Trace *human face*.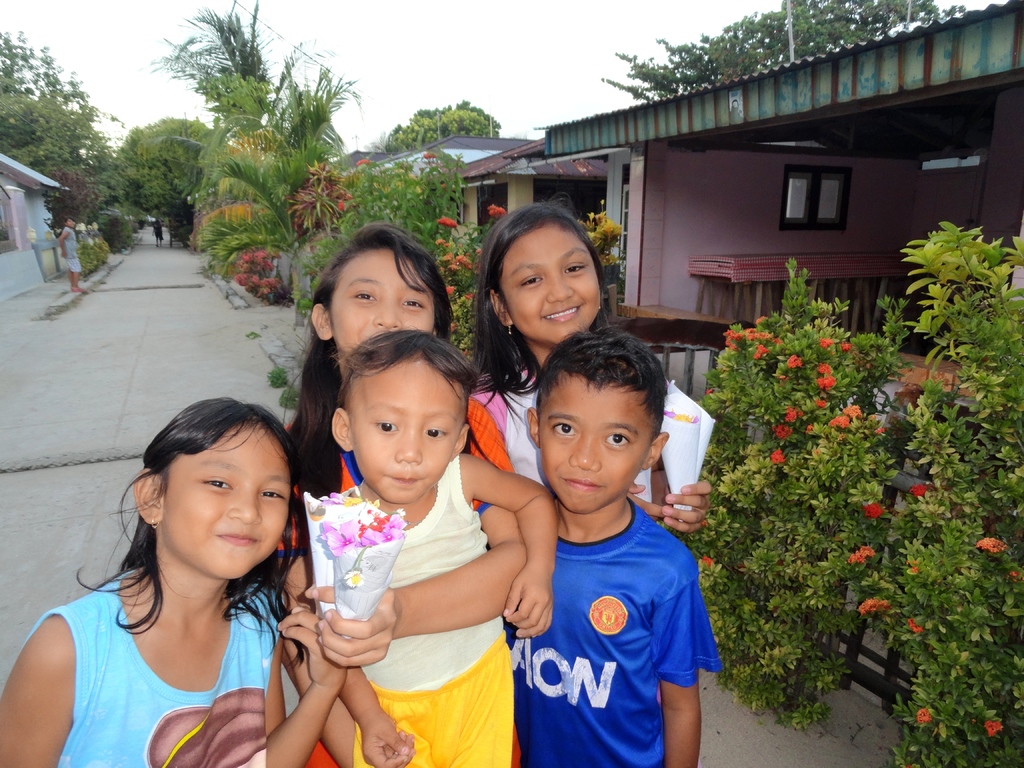
Traced to <bbox>330, 250, 435, 352</bbox>.
